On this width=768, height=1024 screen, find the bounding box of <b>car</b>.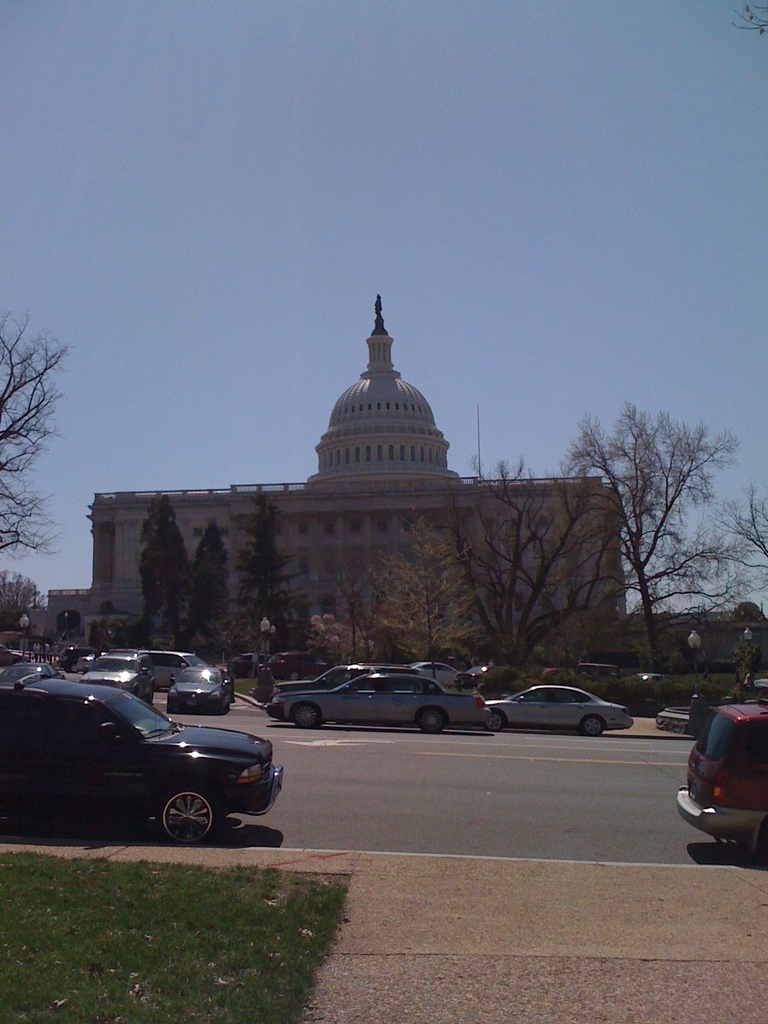
Bounding box: detection(543, 667, 559, 681).
